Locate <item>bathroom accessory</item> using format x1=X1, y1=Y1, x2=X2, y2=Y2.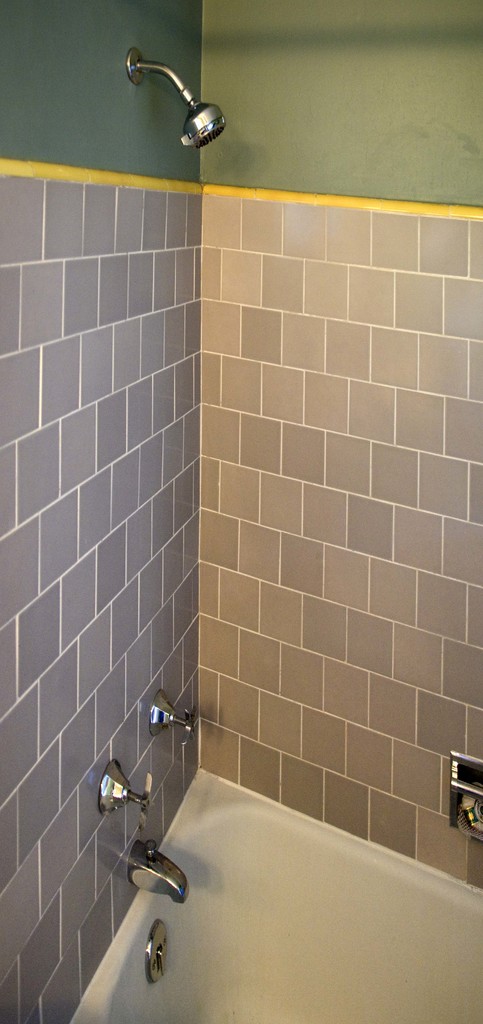
x1=141, y1=679, x2=209, y2=732.
